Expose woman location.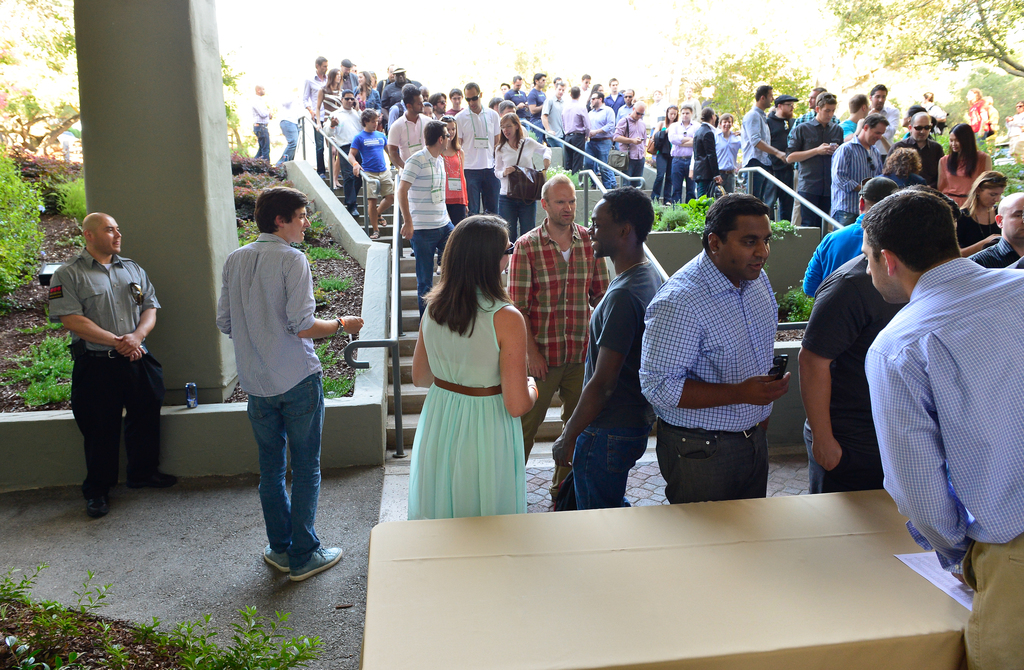
Exposed at bbox=(315, 67, 349, 189).
